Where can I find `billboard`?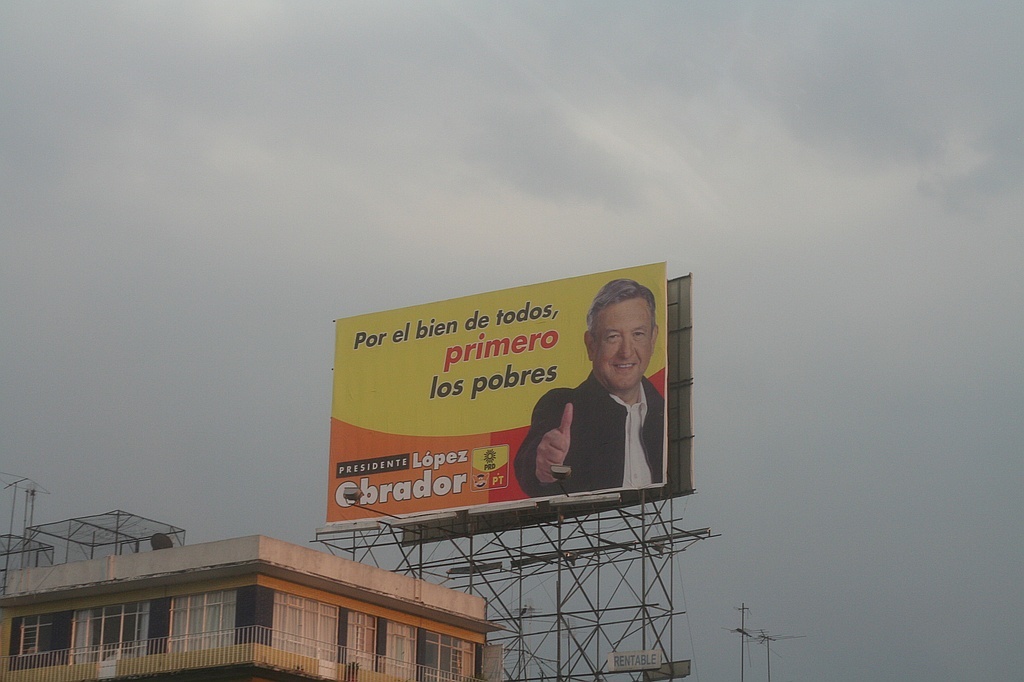
You can find it at {"x1": 331, "y1": 288, "x2": 678, "y2": 515}.
